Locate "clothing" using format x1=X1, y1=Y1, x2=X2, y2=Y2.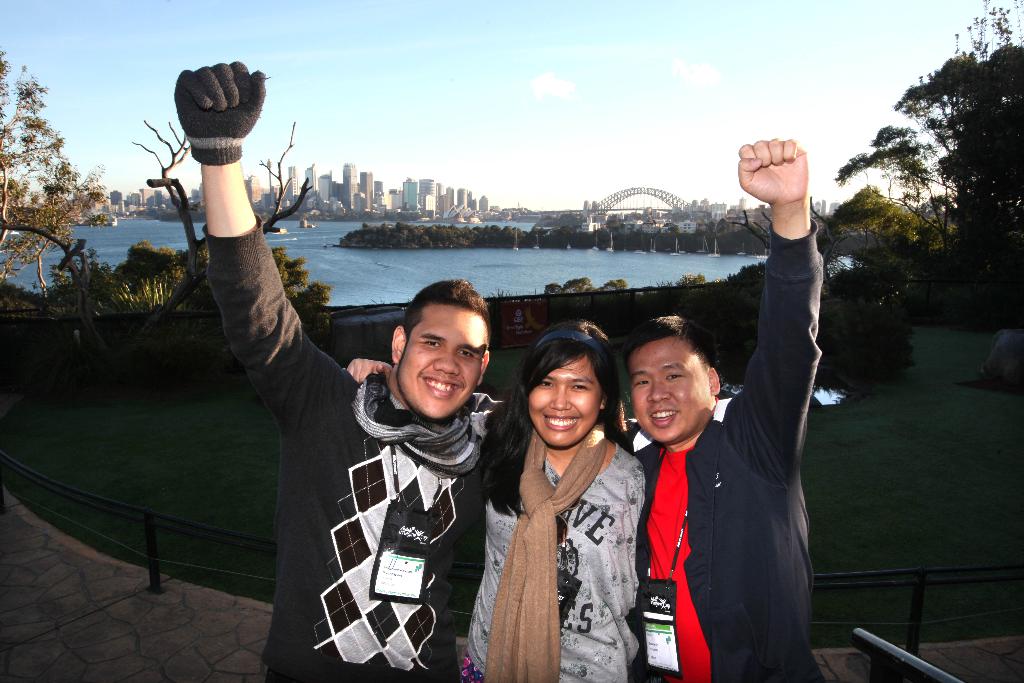
x1=467, y1=408, x2=646, y2=682.
